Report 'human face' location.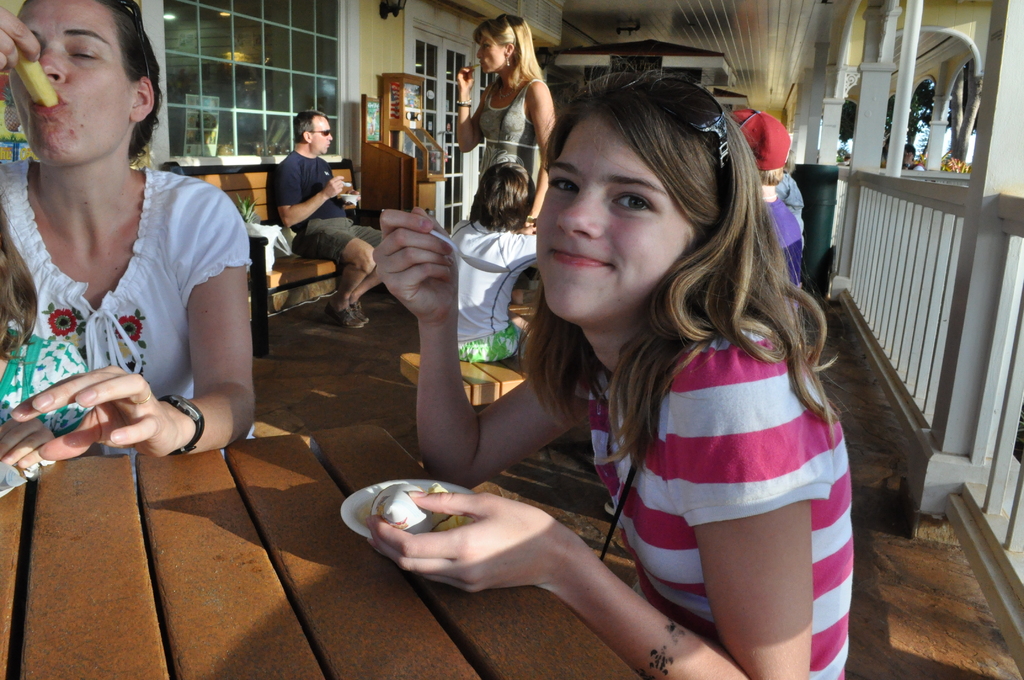
Report: box=[536, 113, 693, 323].
